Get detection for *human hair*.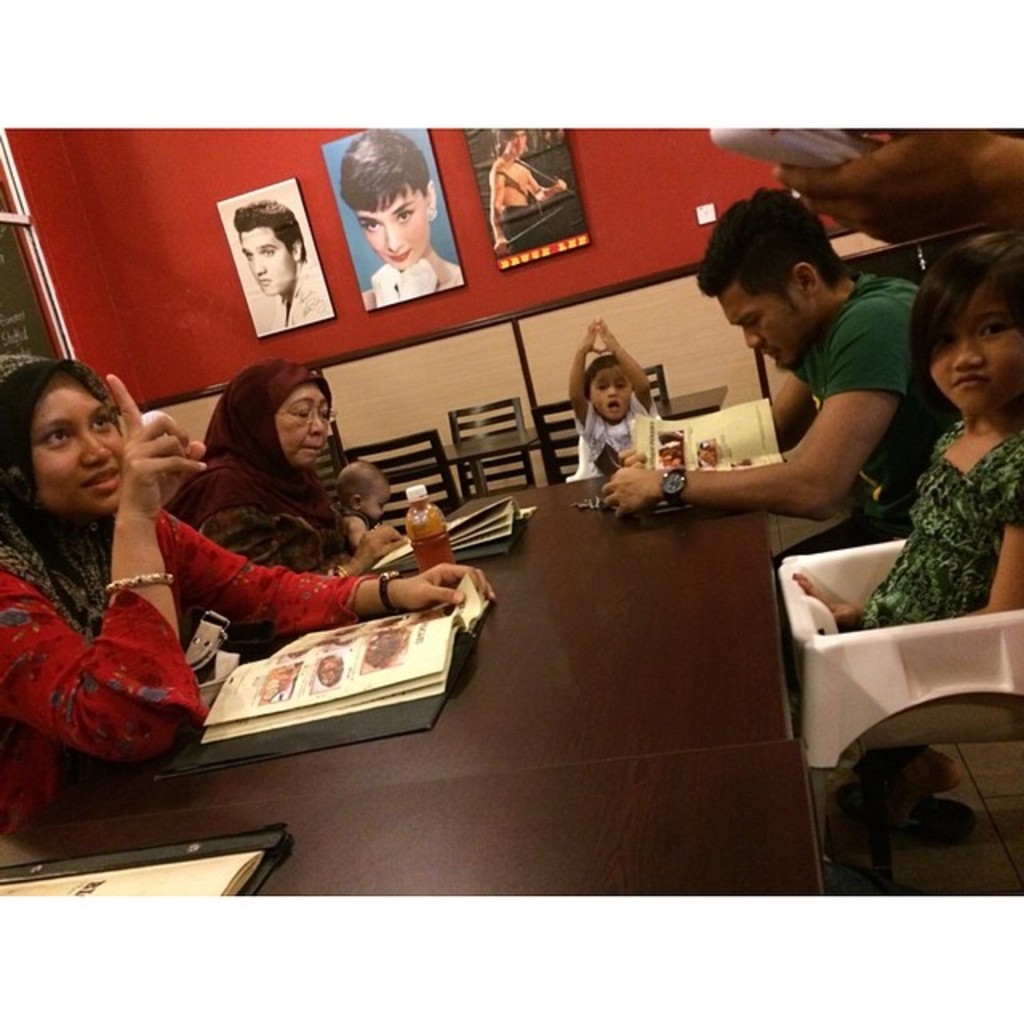
Detection: select_region(904, 235, 1022, 371).
